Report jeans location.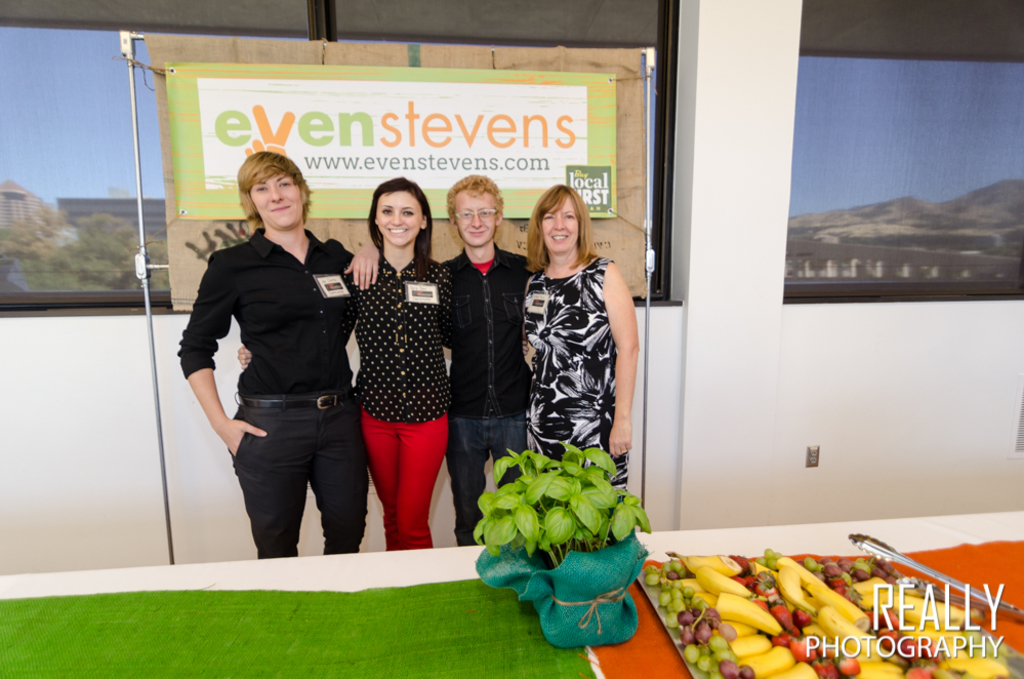
Report: <box>442,415,522,549</box>.
